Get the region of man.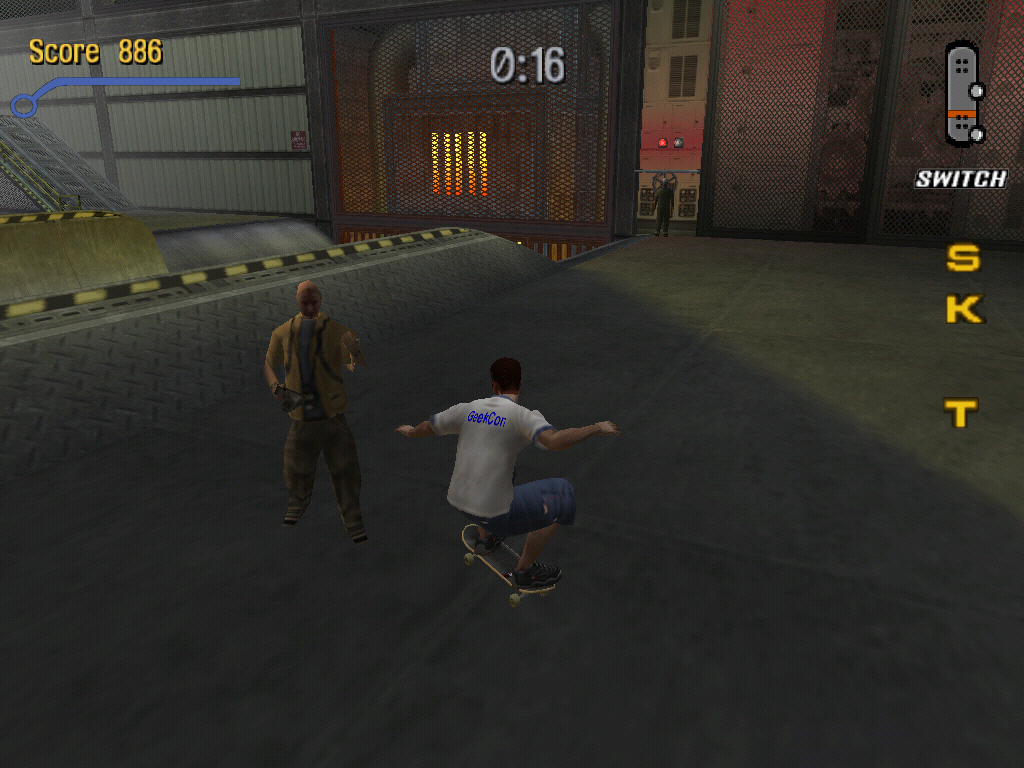
rect(263, 279, 362, 539).
